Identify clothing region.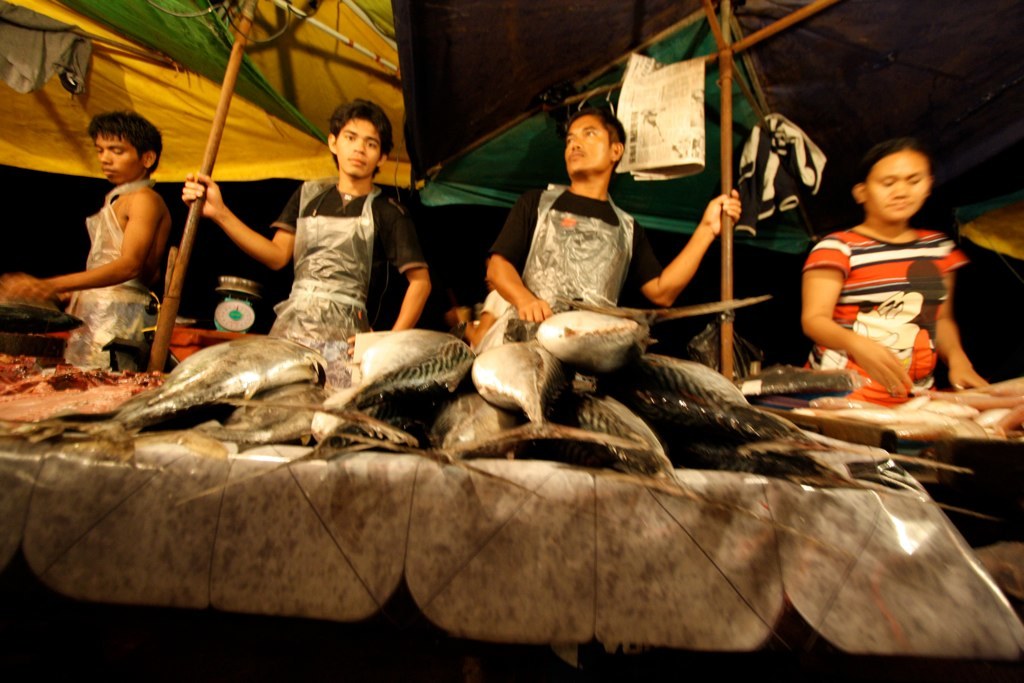
Region: [x1=818, y1=196, x2=970, y2=390].
